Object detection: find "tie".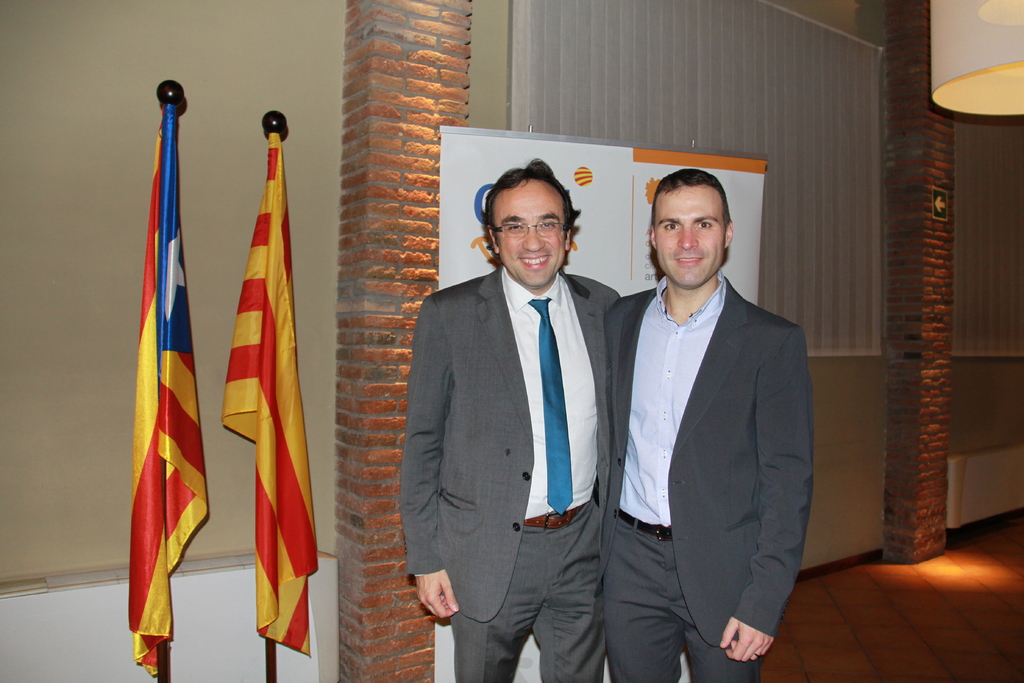
(left=525, top=299, right=572, bottom=515).
